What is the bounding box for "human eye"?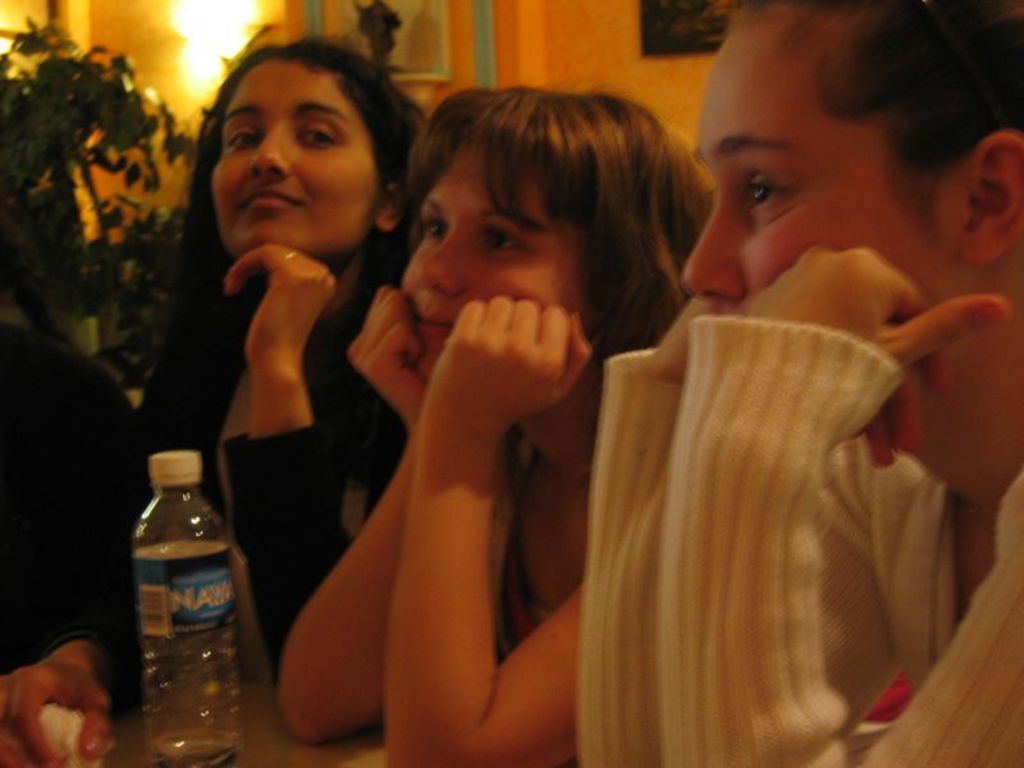
(x1=417, y1=215, x2=449, y2=243).
